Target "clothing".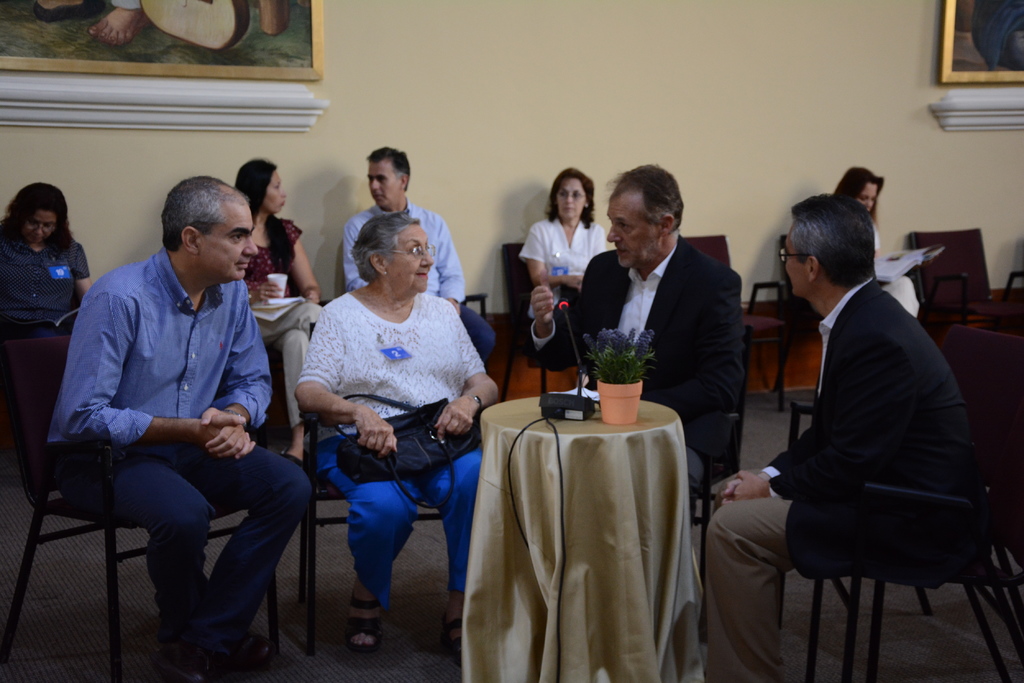
Target region: [left=521, top=227, right=748, bottom=513].
